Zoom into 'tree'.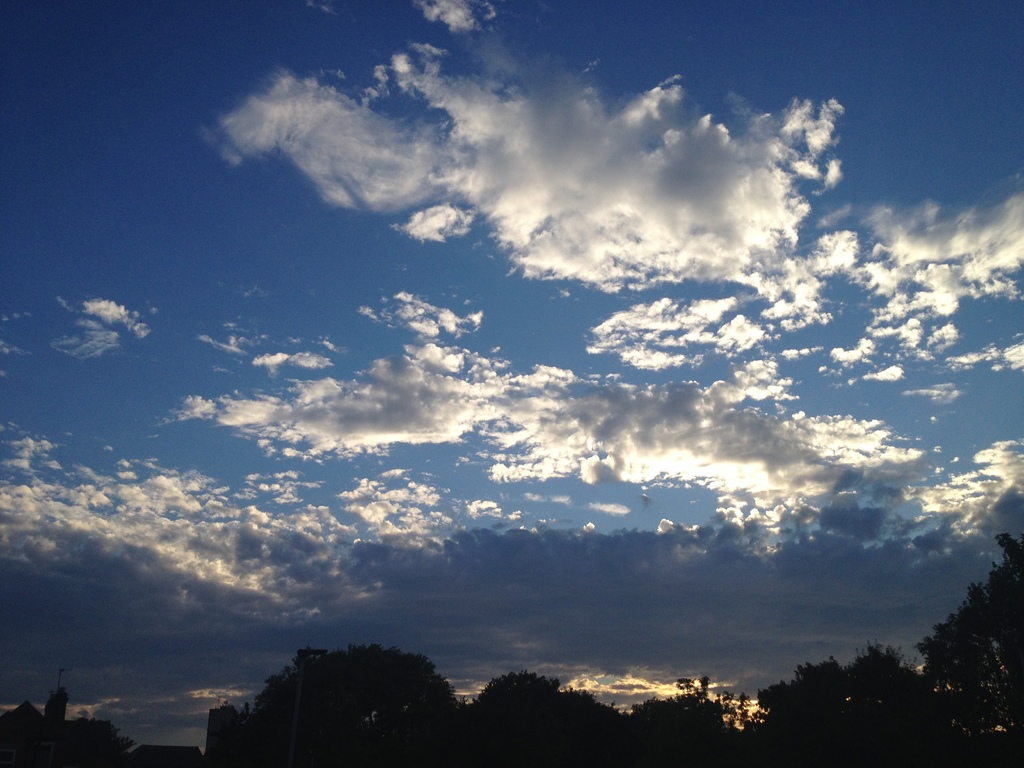
Zoom target: x1=226, y1=646, x2=471, y2=748.
